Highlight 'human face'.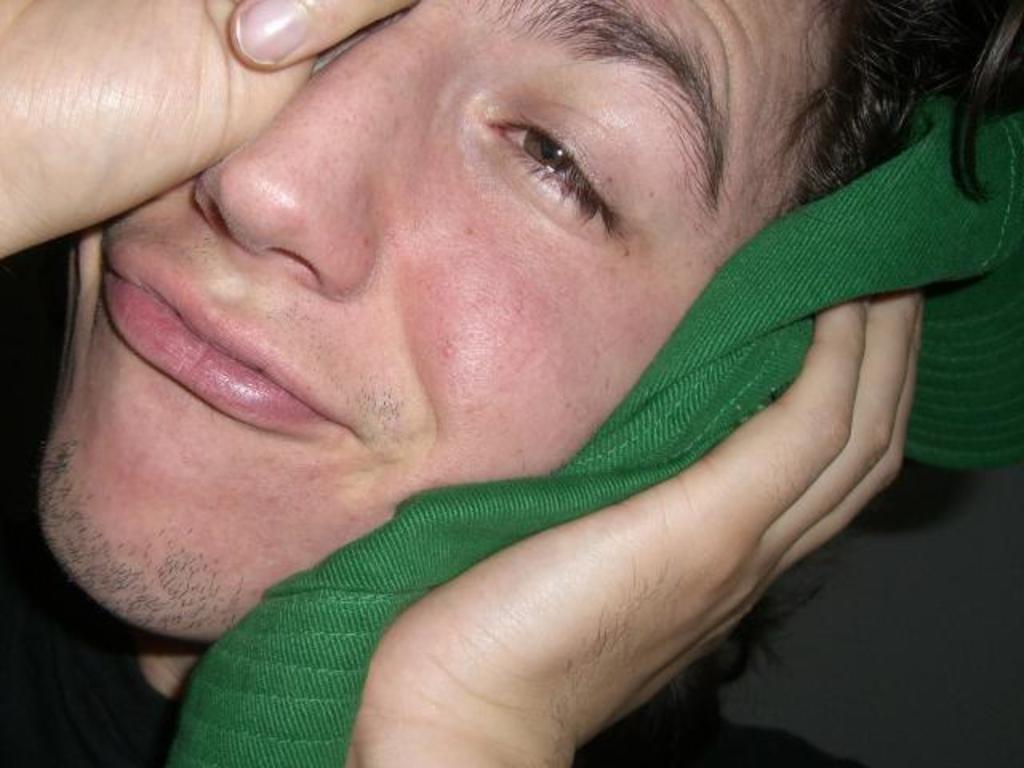
Highlighted region: x1=37 y1=0 x2=829 y2=645.
